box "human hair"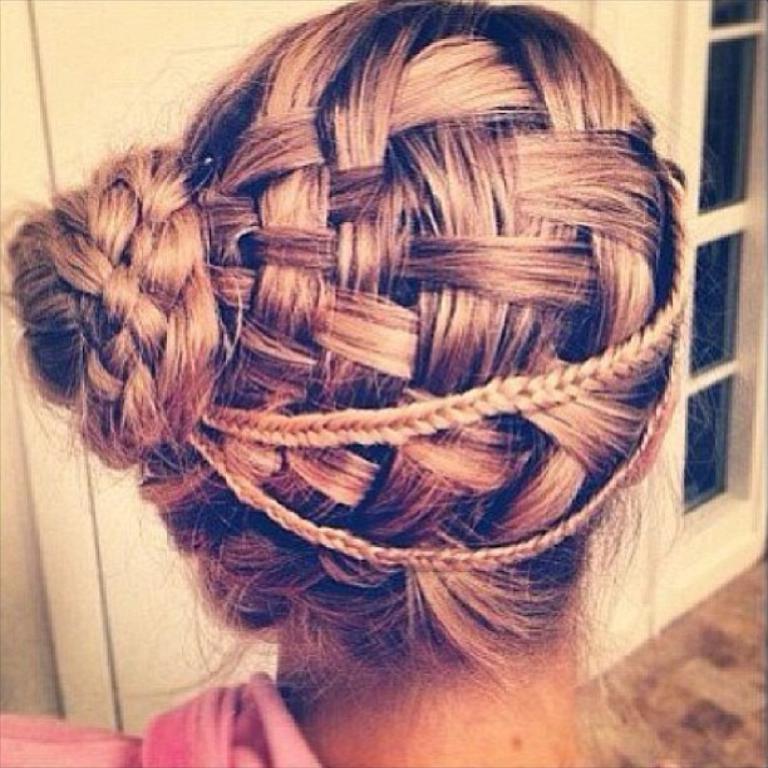
[left=0, top=0, right=720, bottom=728]
